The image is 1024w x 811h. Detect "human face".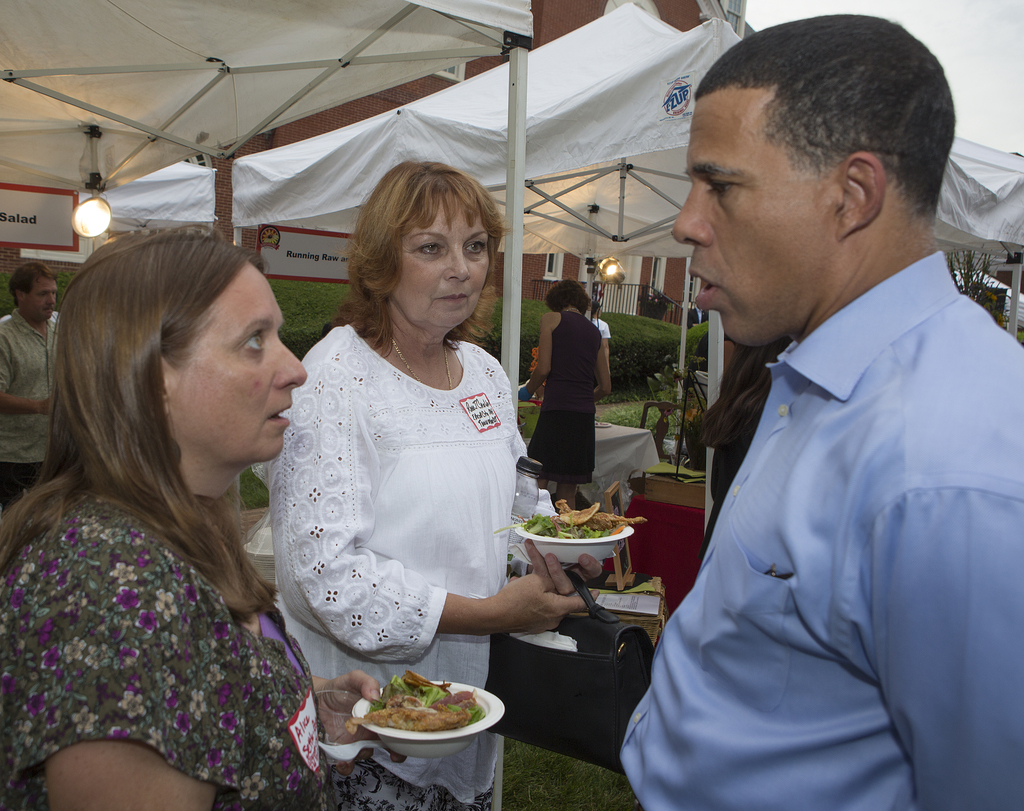
Detection: bbox=(342, 157, 489, 337).
